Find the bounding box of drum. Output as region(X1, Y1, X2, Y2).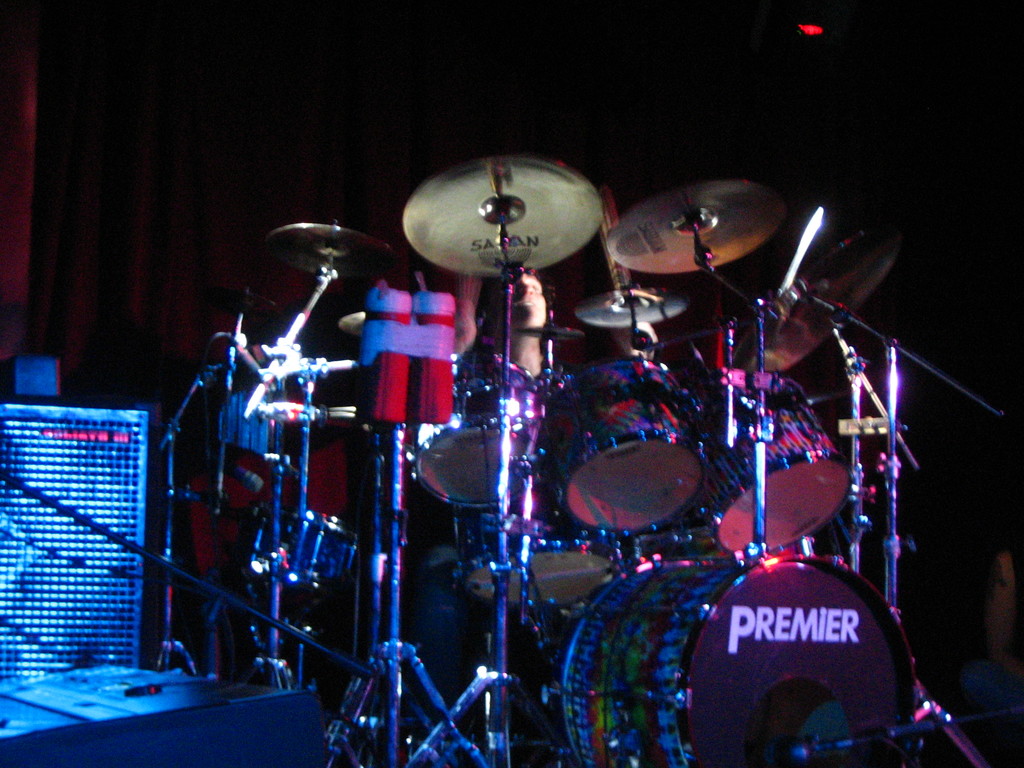
region(557, 555, 918, 767).
